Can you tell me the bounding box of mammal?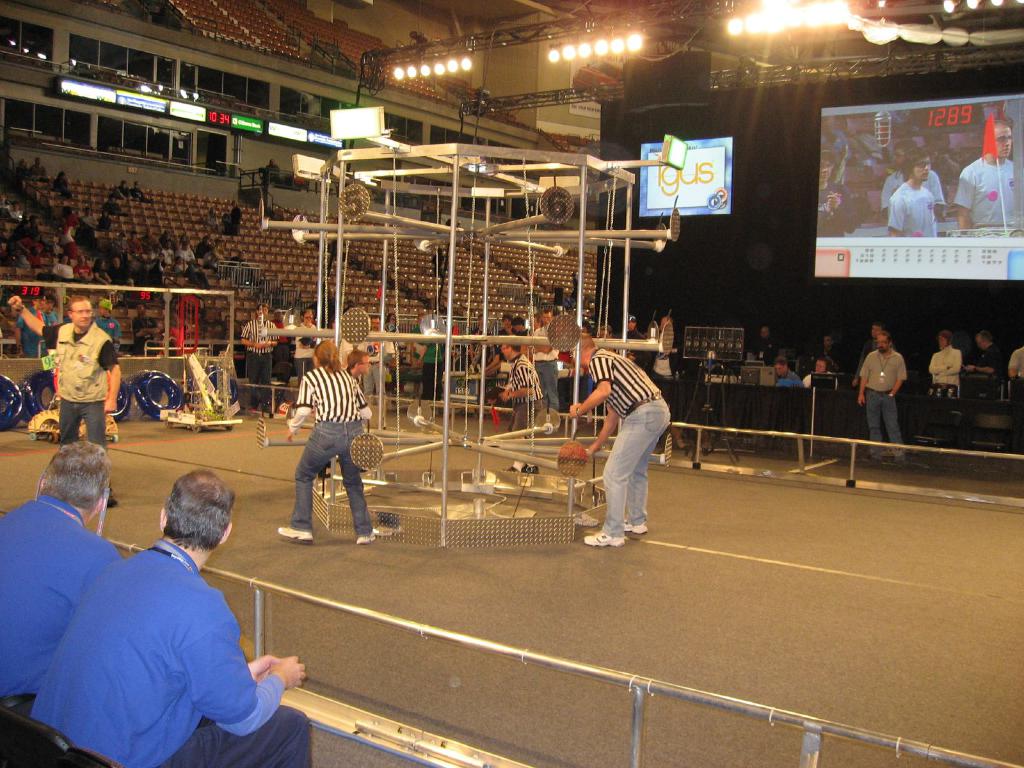
(97,298,123,355).
